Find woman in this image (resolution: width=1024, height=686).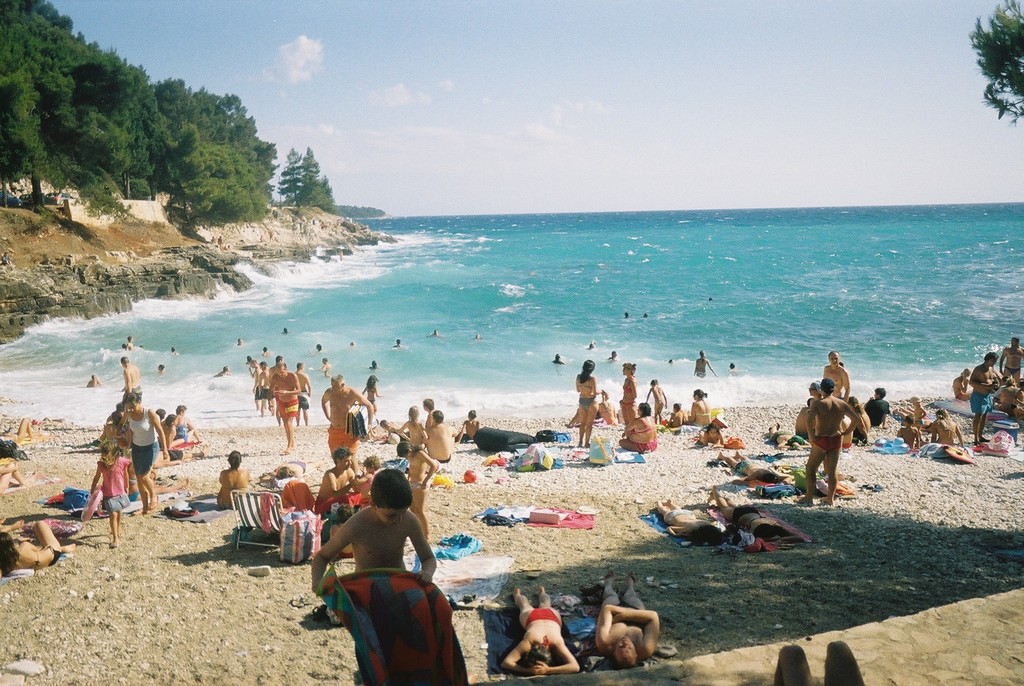
locate(620, 399, 655, 455).
